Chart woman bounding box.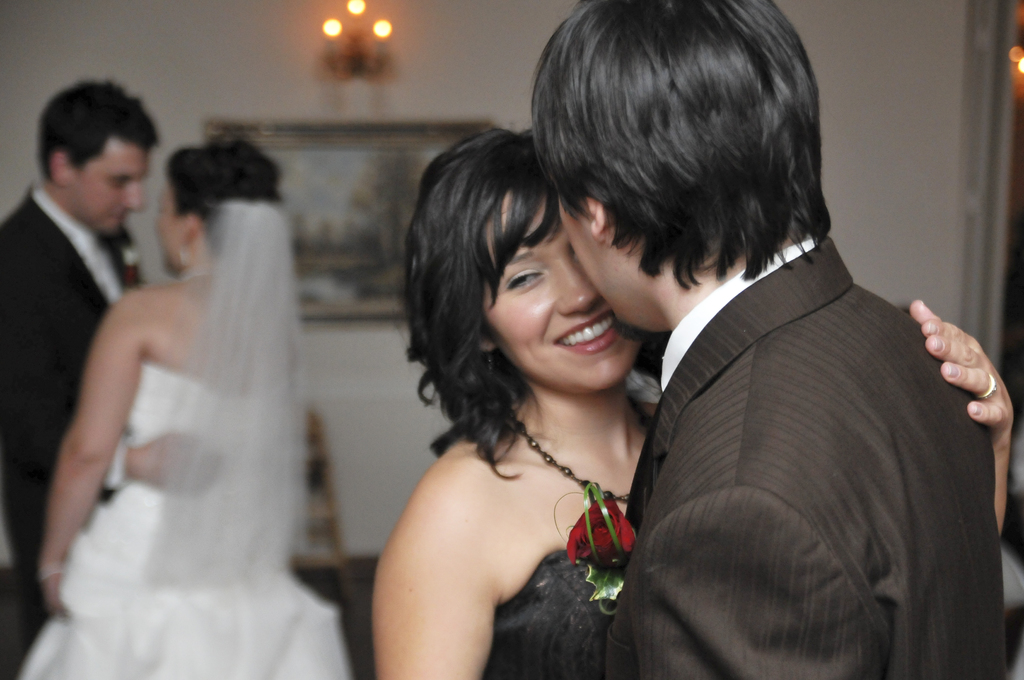
Charted: bbox=[42, 106, 335, 679].
